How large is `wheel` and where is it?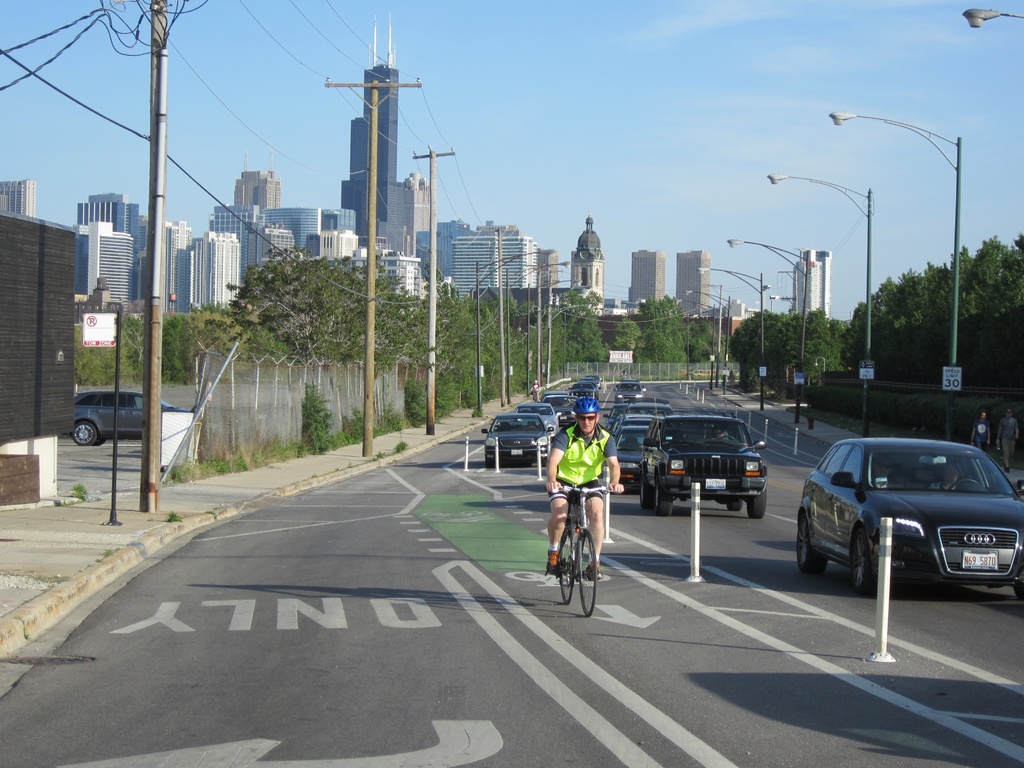
Bounding box: pyautogui.locateOnScreen(74, 417, 100, 449).
